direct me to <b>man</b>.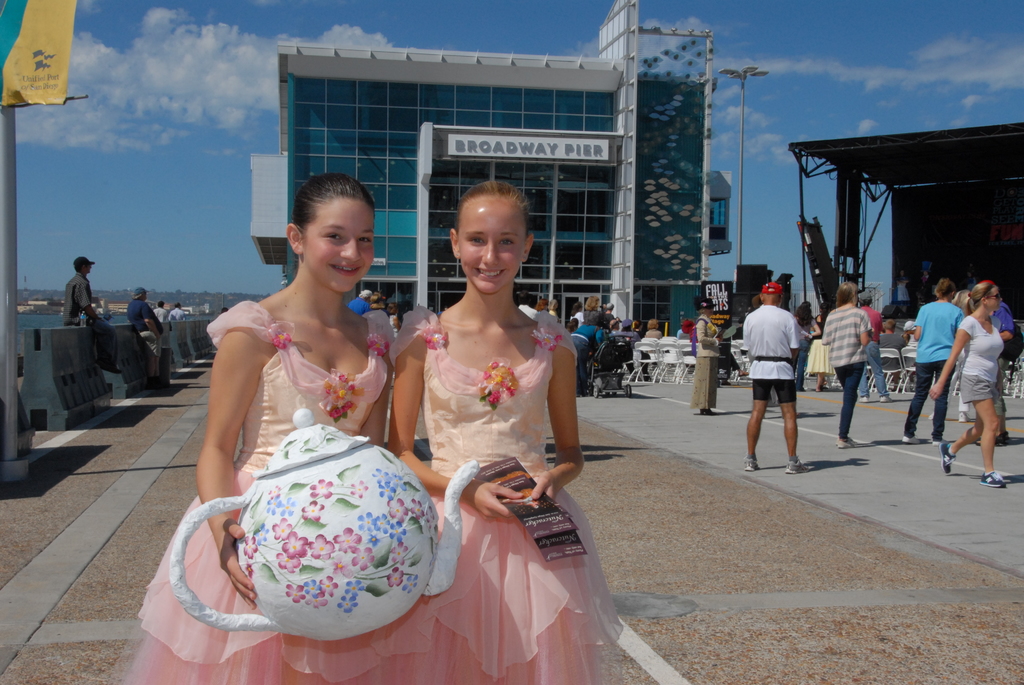
Direction: (left=879, top=320, right=907, bottom=349).
